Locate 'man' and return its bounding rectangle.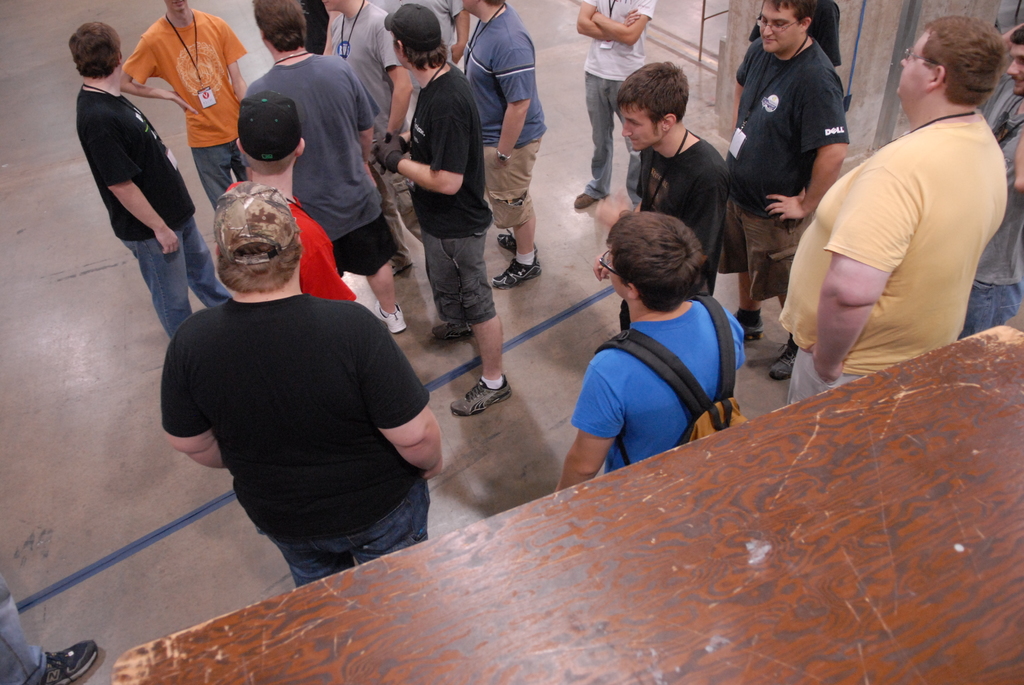
[left=725, top=0, right=858, bottom=370].
